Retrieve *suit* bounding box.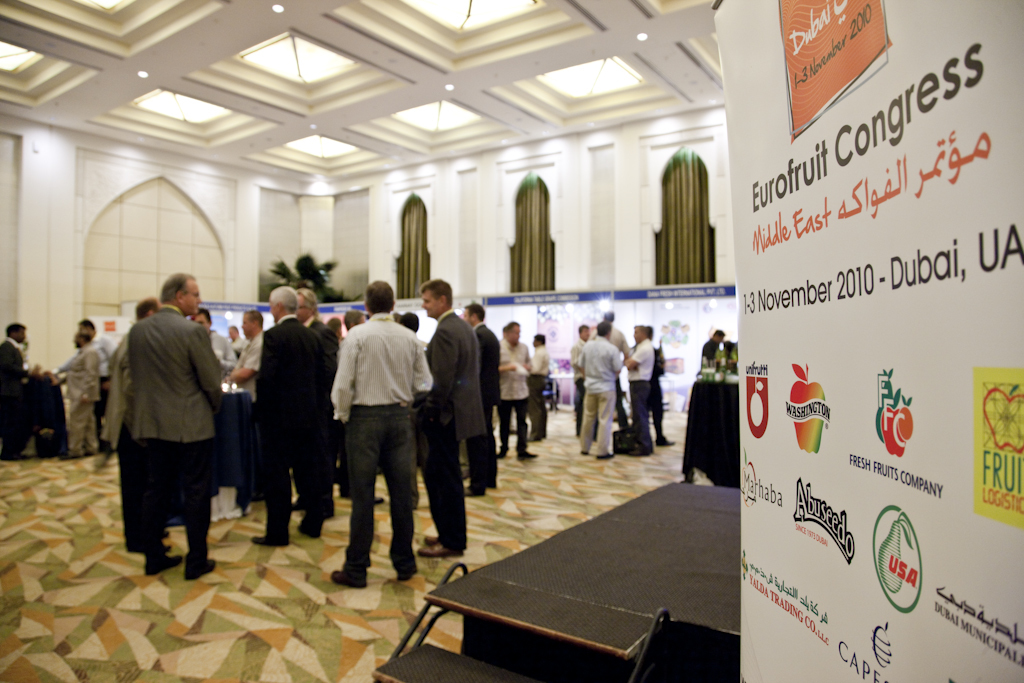
Bounding box: 257, 310, 329, 536.
